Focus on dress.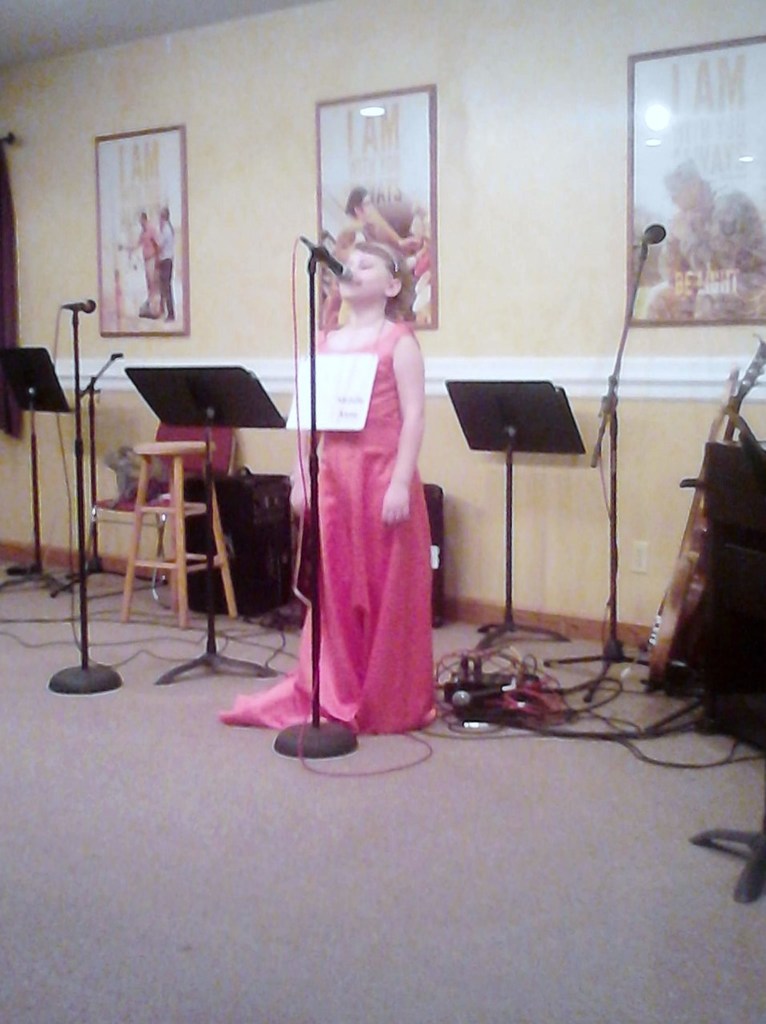
Focused at 217/323/442/733.
